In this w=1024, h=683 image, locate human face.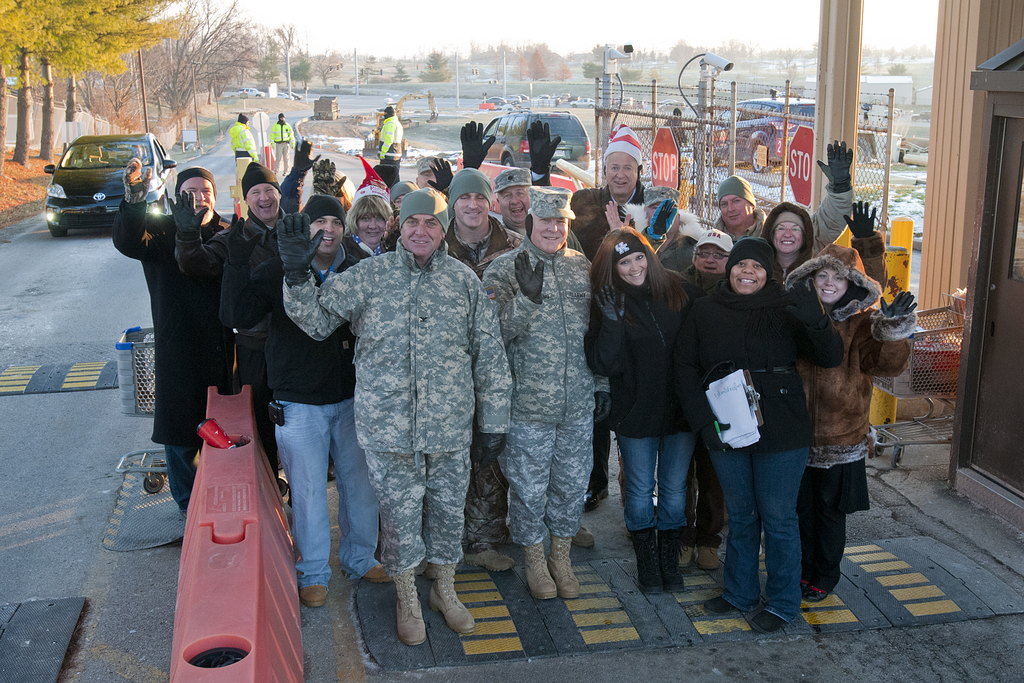
Bounding box: bbox=(616, 252, 648, 284).
